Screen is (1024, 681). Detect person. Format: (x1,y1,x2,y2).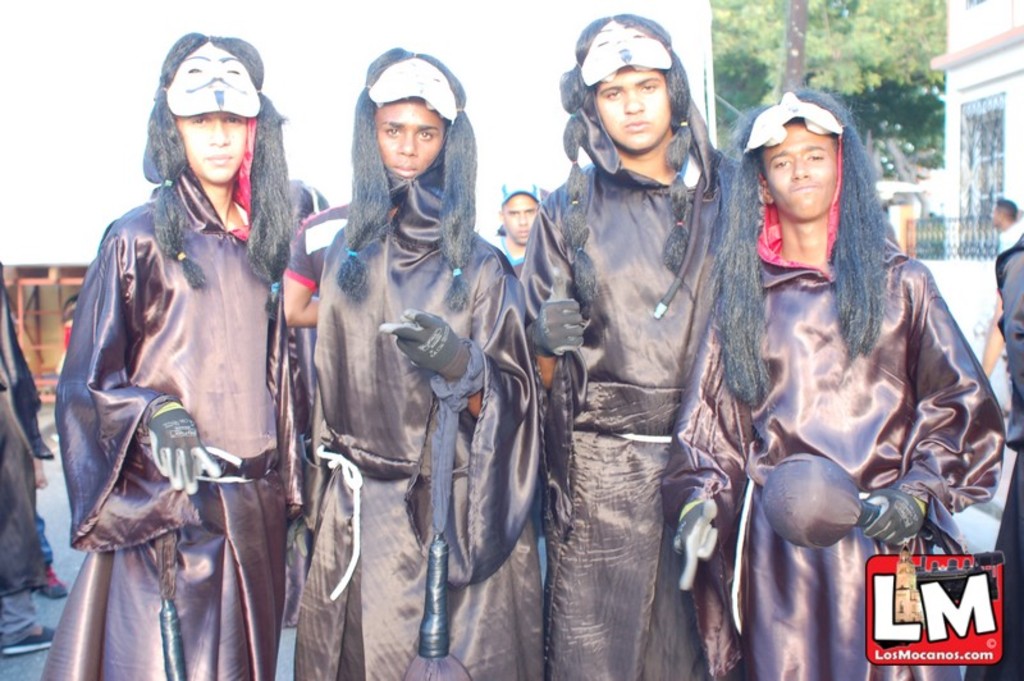
(296,97,550,680).
